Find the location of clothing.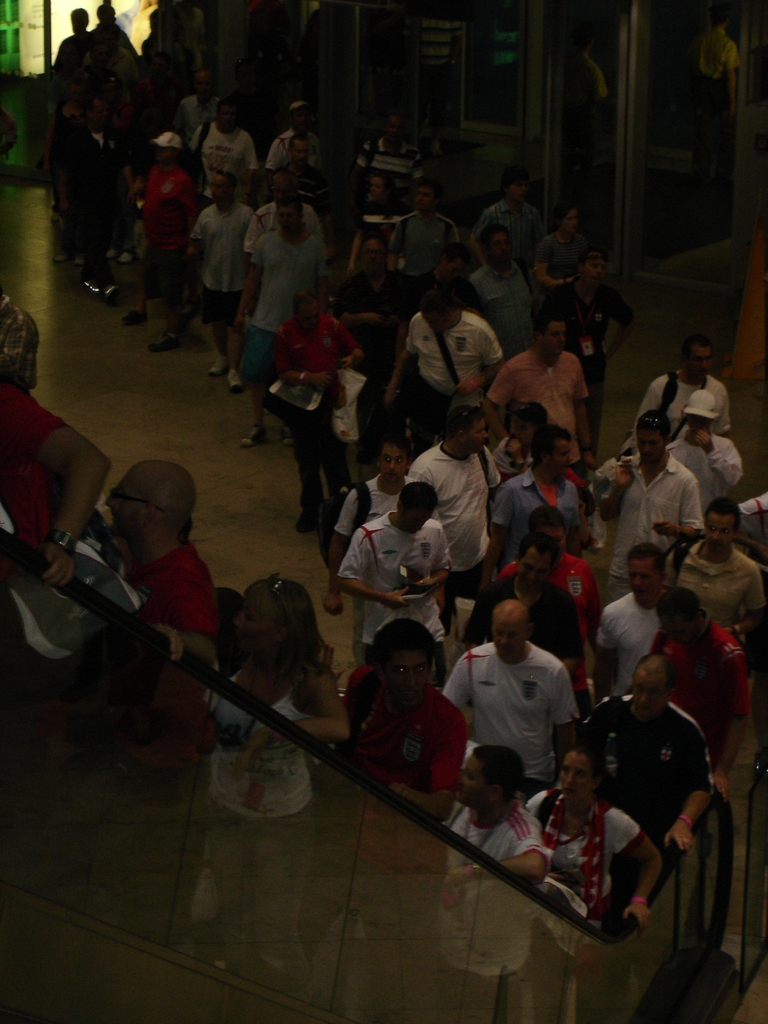
Location: locate(429, 801, 545, 1023).
